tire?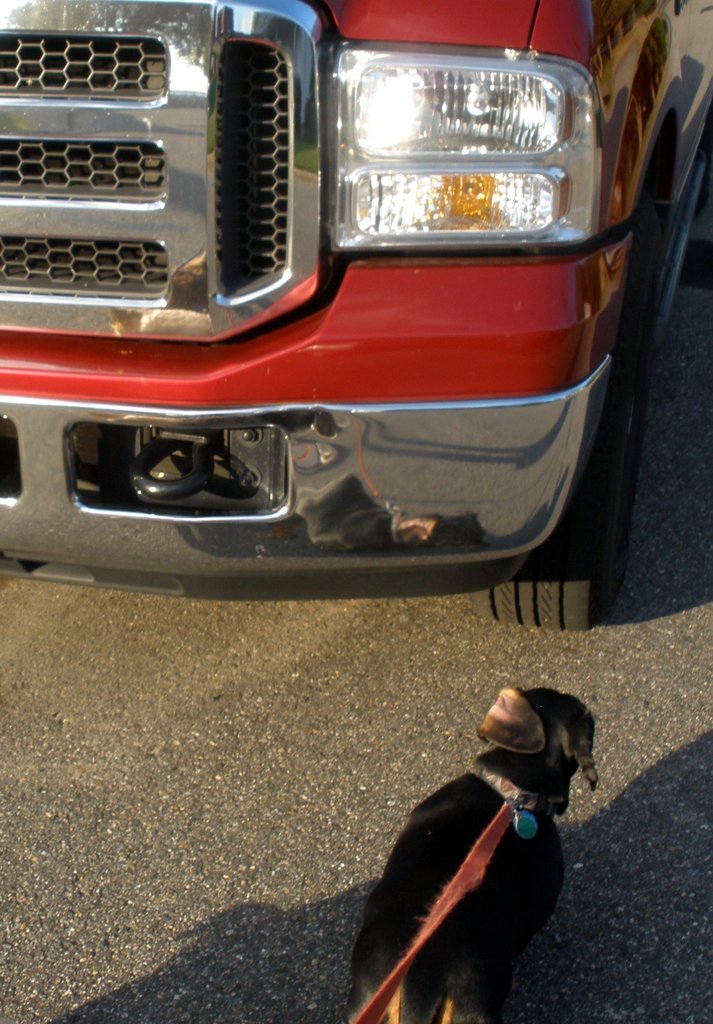
box(463, 347, 645, 634)
